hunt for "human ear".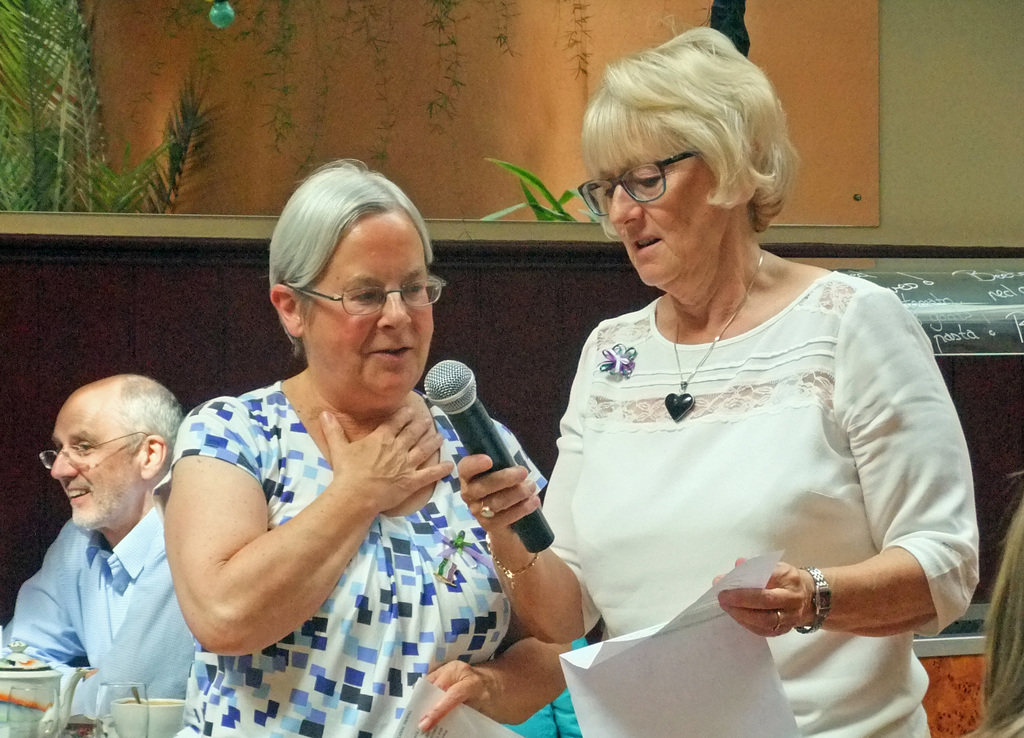
Hunted down at crop(140, 435, 167, 482).
